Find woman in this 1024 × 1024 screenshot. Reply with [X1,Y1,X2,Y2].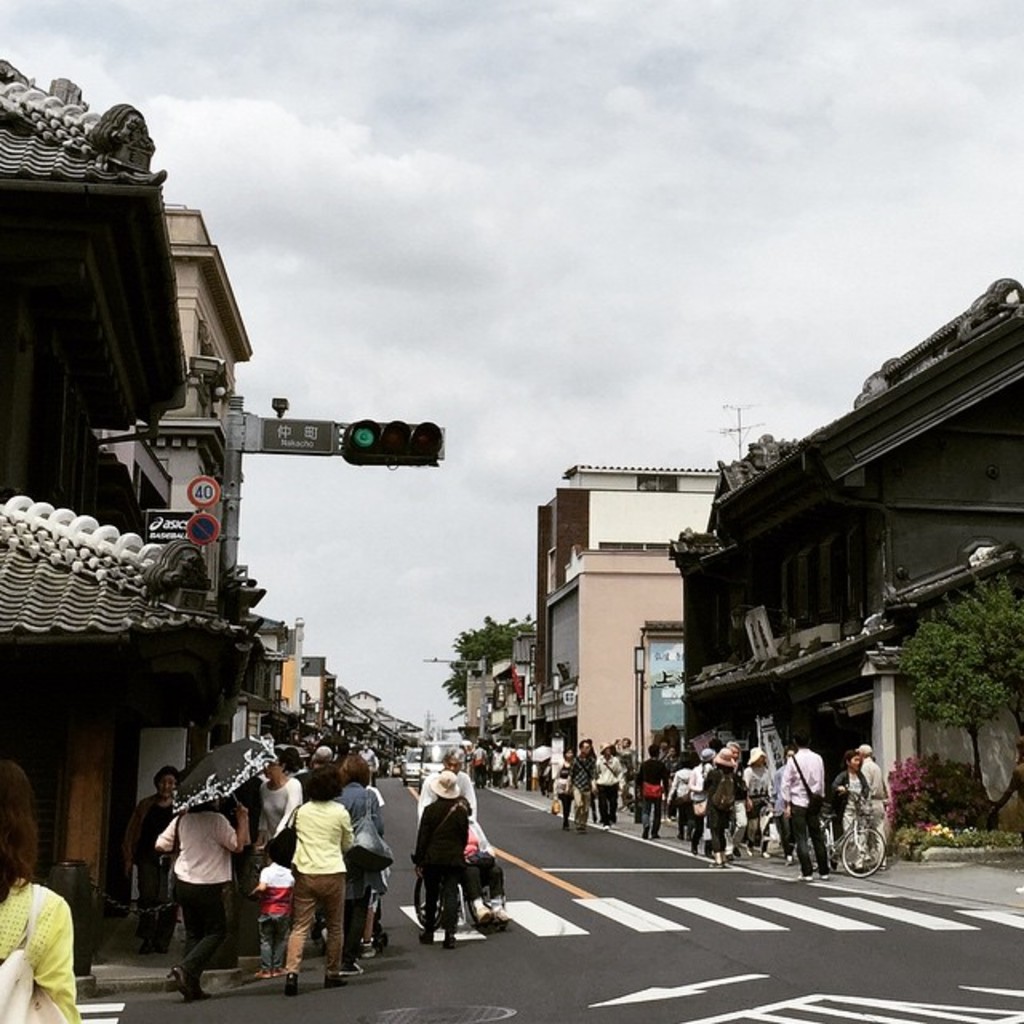
[334,752,387,974].
